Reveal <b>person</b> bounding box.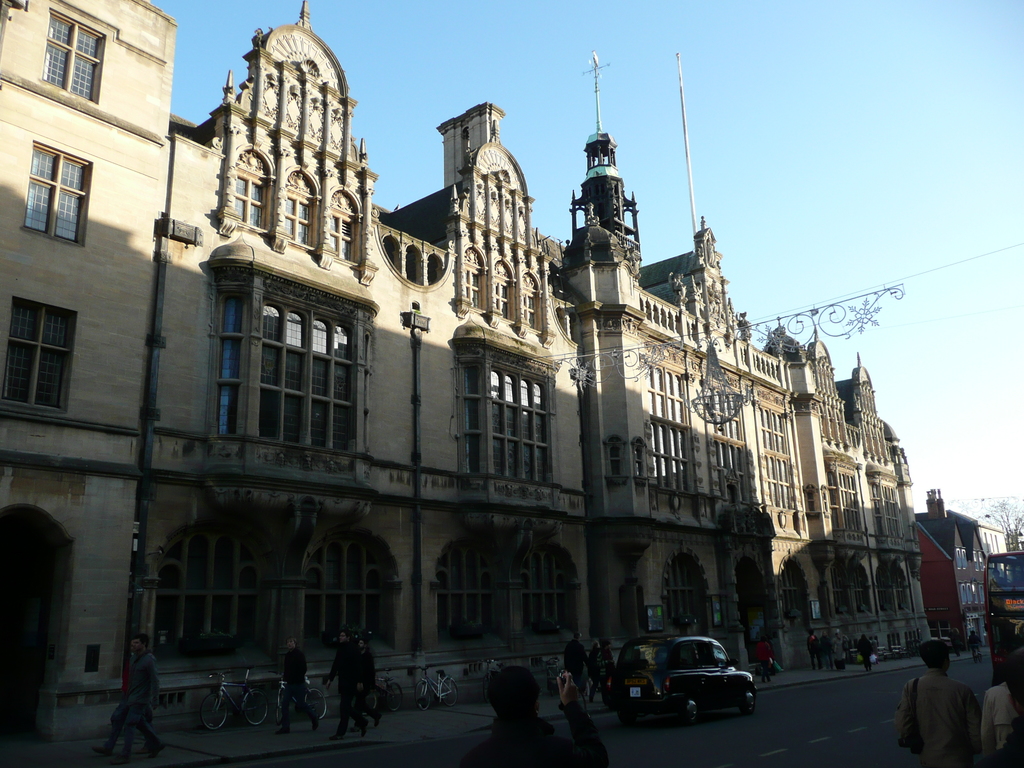
Revealed: <region>804, 627, 822, 669</region>.
